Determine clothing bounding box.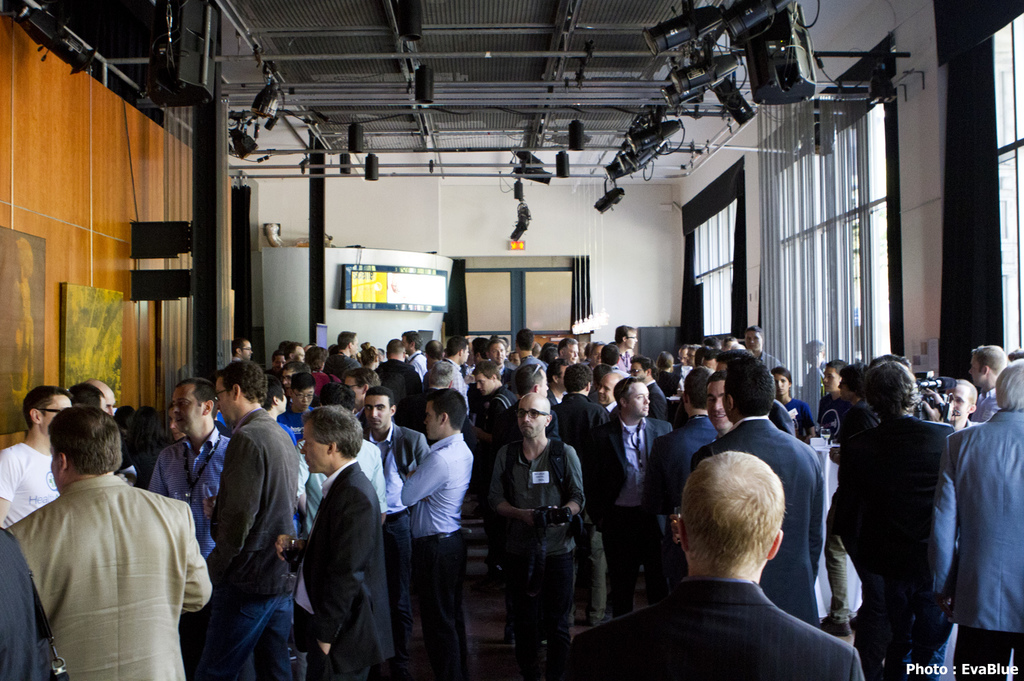
Determined: Rect(924, 401, 1023, 669).
